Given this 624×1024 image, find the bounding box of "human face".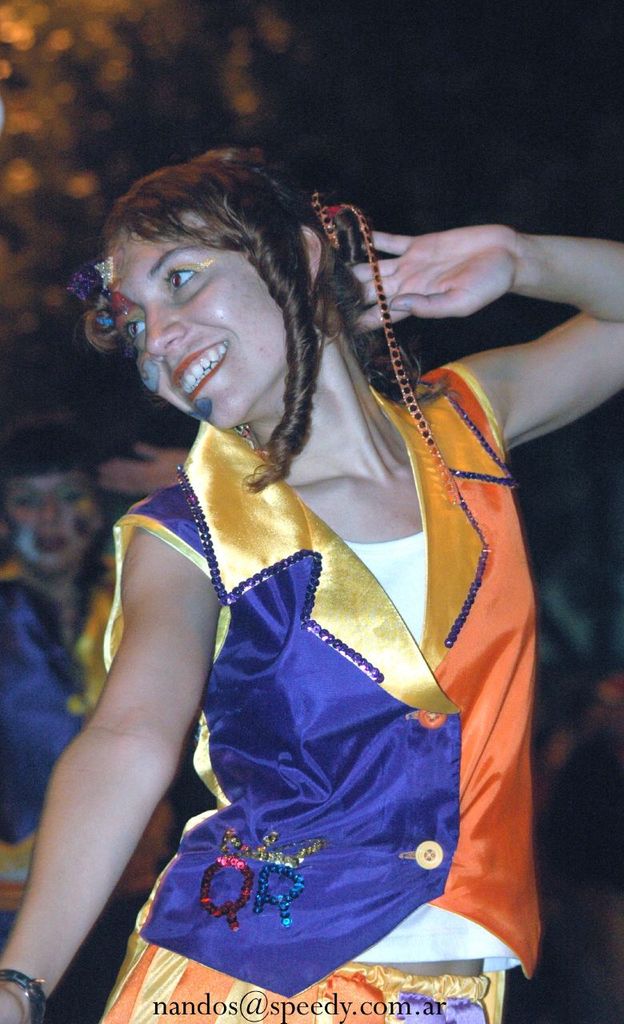
x1=114, y1=210, x2=286, y2=430.
